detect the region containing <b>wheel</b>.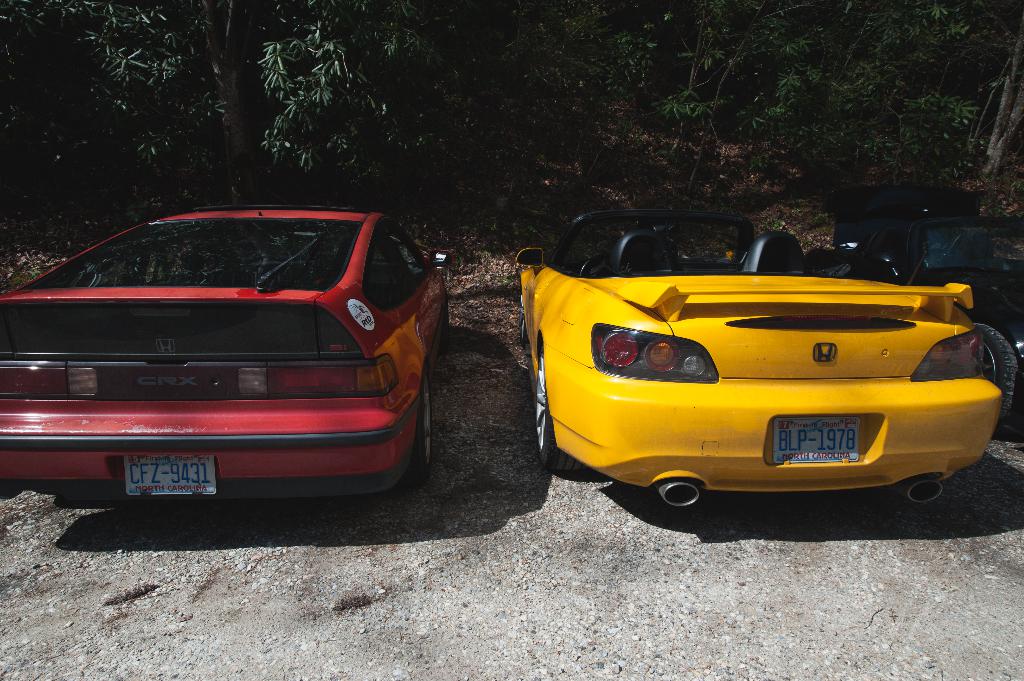
579, 257, 611, 278.
